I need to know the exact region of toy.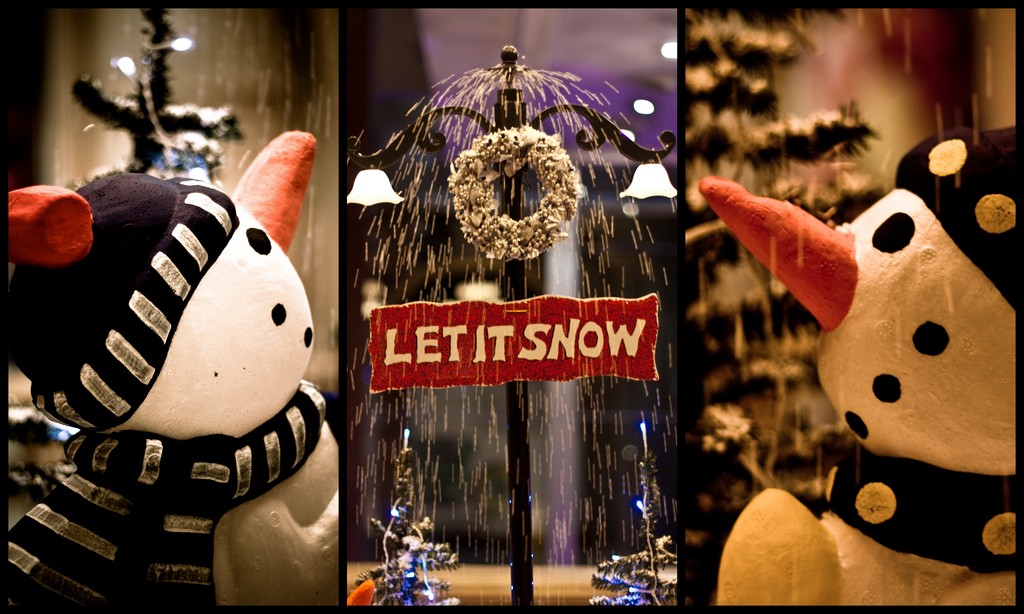
Region: bbox=[701, 127, 1023, 608].
